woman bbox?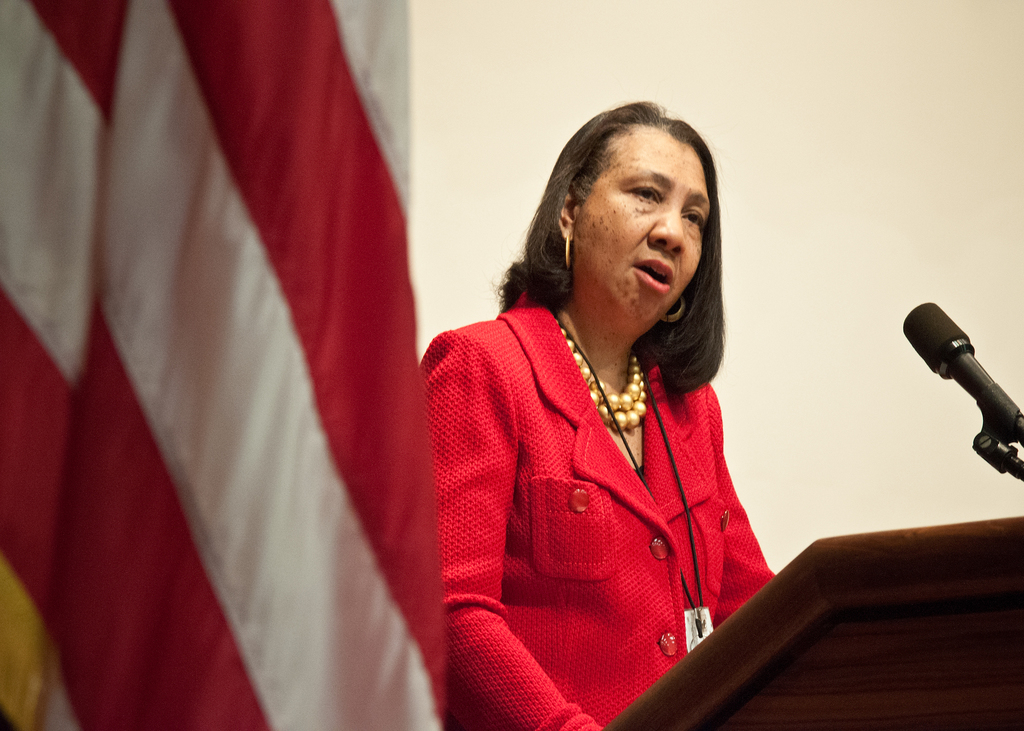
404,108,802,710
